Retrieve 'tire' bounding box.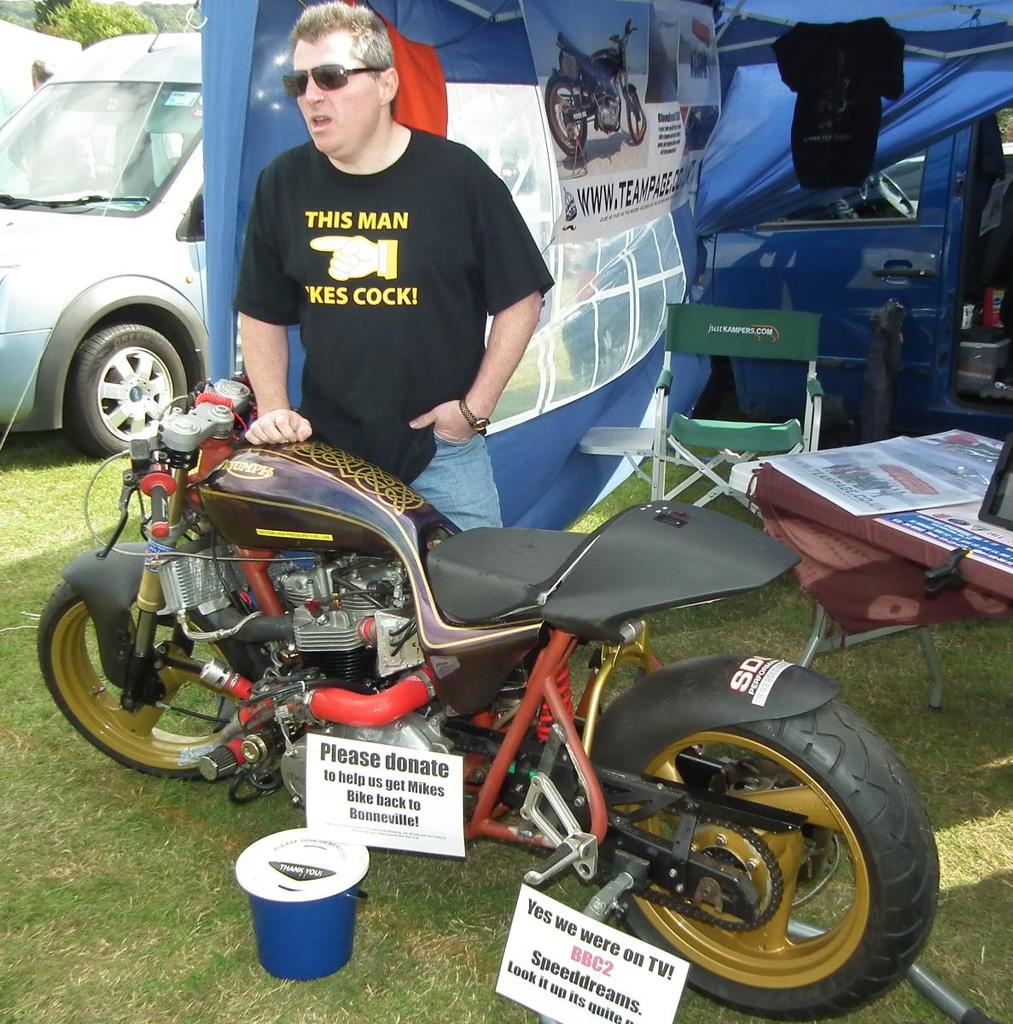
Bounding box: {"left": 546, "top": 77, "right": 589, "bottom": 160}.
